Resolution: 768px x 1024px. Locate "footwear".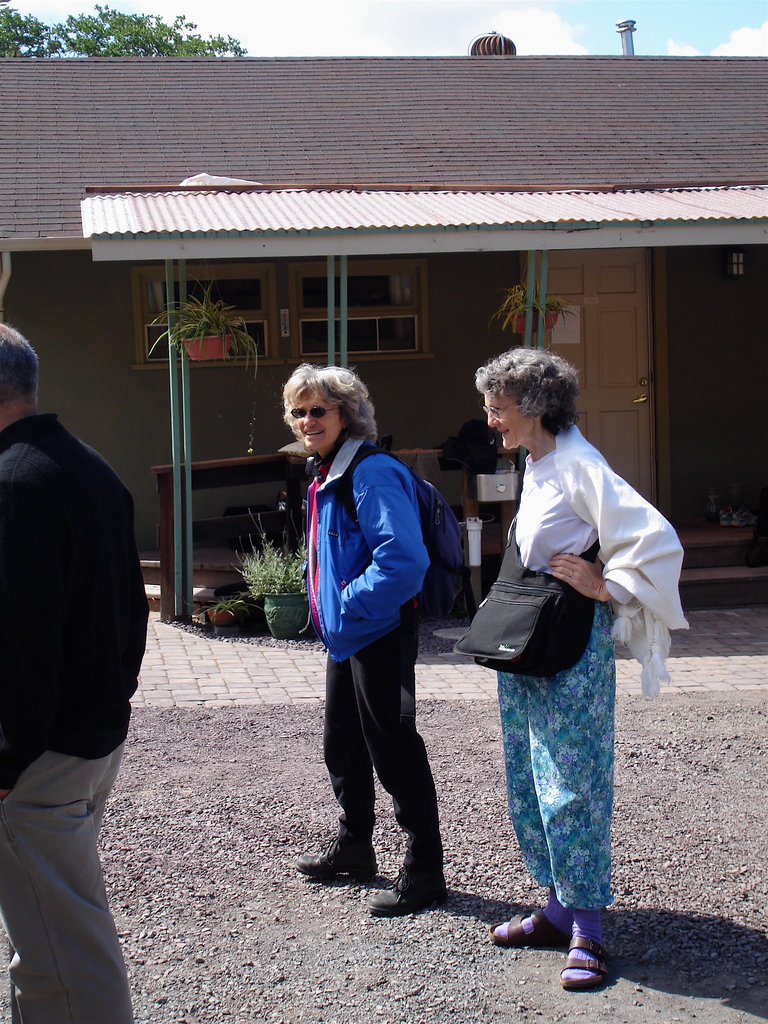
region(487, 911, 571, 949).
